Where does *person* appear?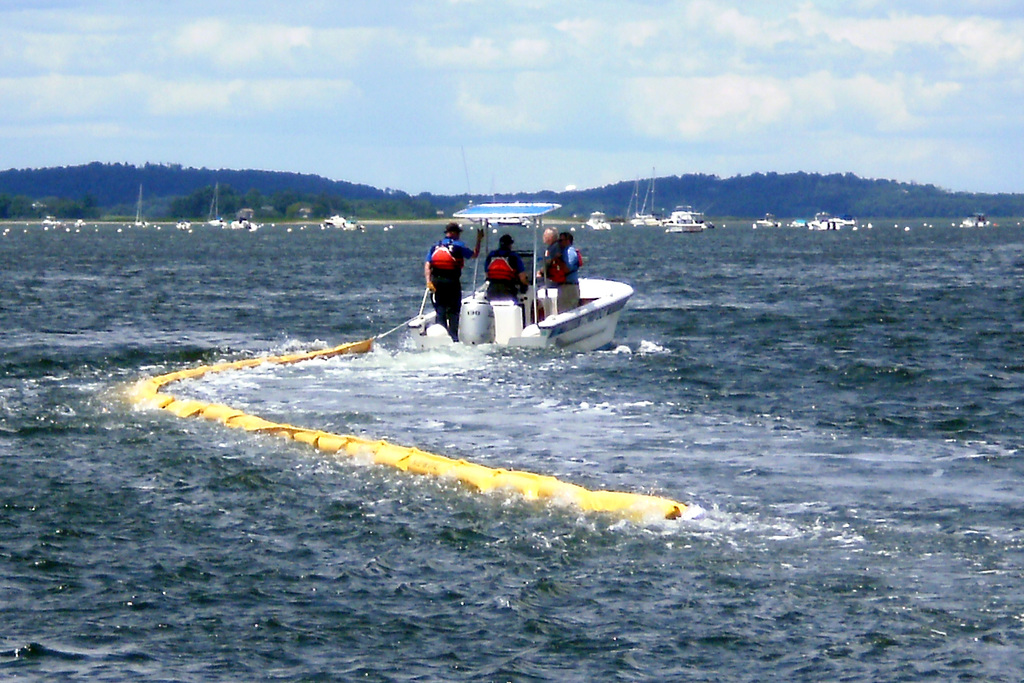
Appears at [477,230,538,302].
